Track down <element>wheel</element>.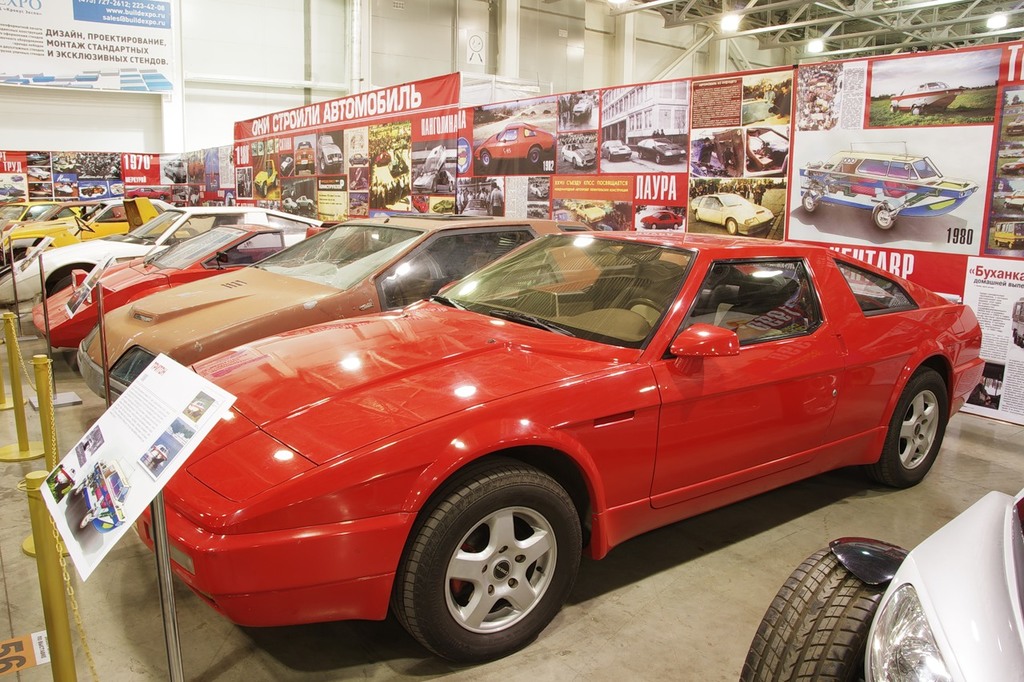
Tracked to pyautogui.locateOnScreen(478, 149, 490, 169).
